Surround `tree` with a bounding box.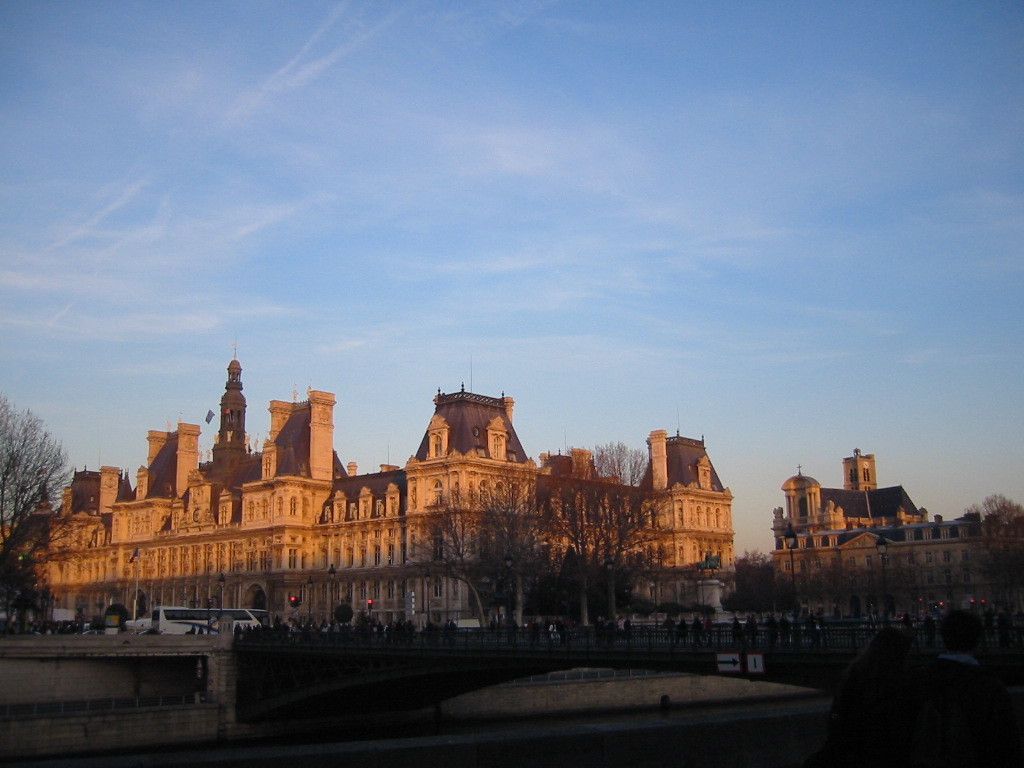
{"x1": 0, "y1": 401, "x2": 68, "y2": 592}.
